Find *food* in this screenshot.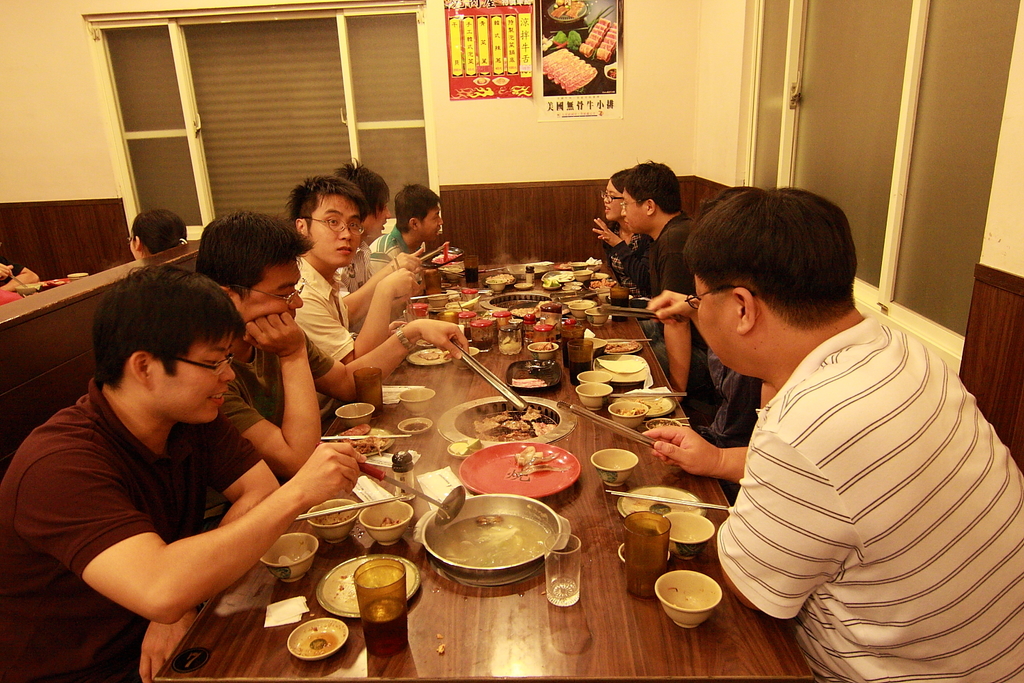
The bounding box for *food* is locate(472, 336, 494, 346).
